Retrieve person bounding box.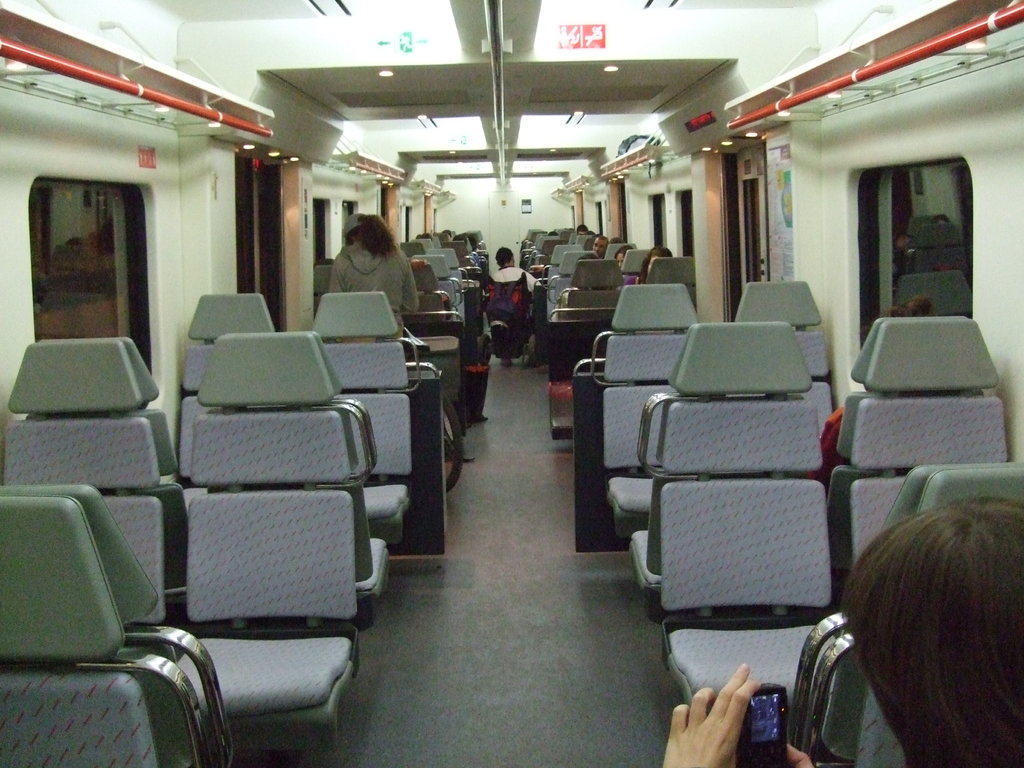
Bounding box: 614,244,637,282.
